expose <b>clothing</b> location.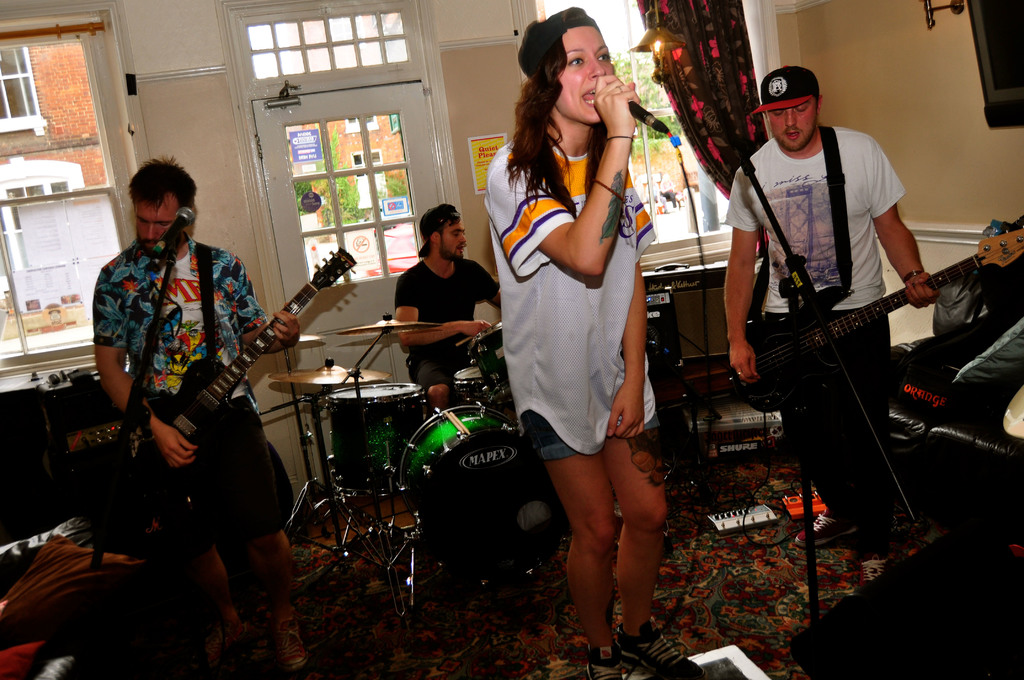
Exposed at x1=97 y1=234 x2=269 y2=595.
